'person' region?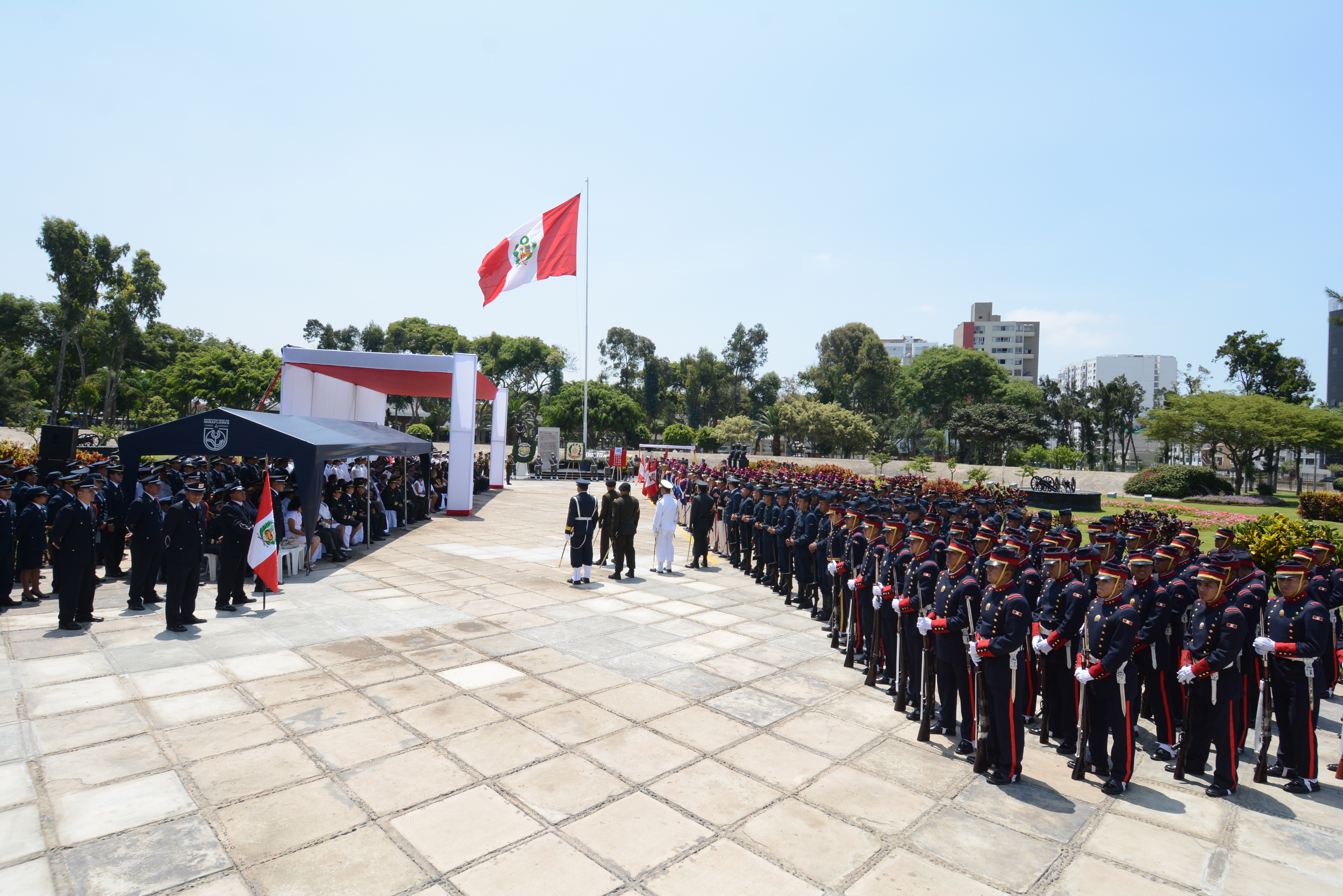
bbox(15, 143, 24, 156)
